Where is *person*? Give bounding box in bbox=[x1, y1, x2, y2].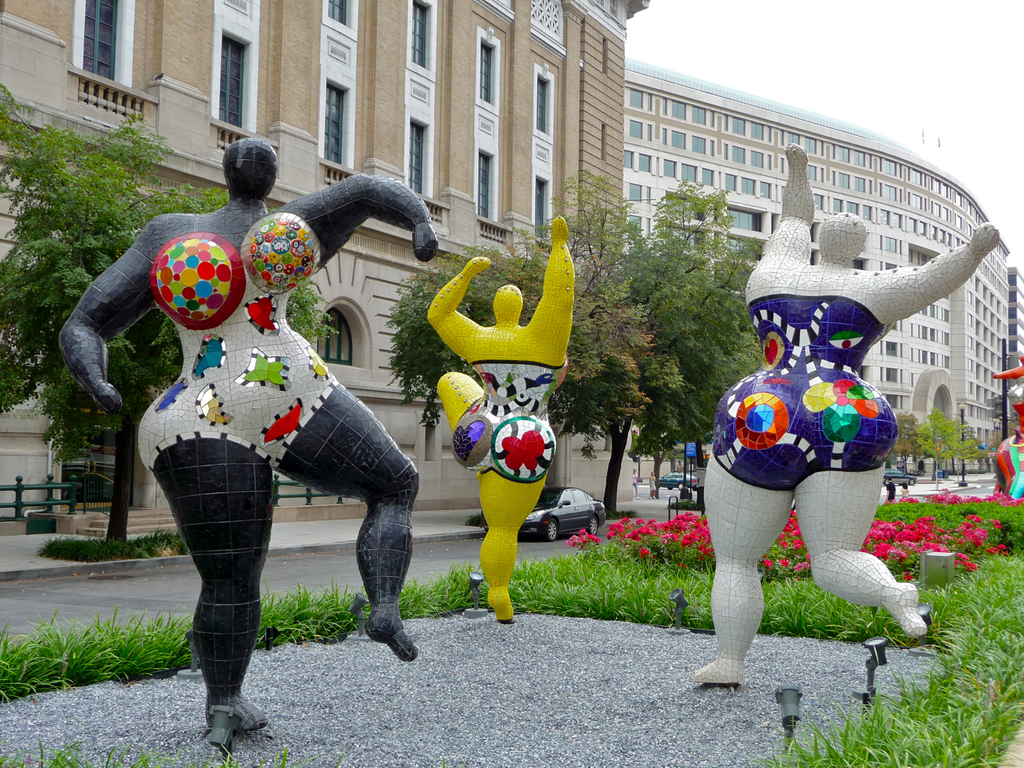
bbox=[649, 473, 655, 502].
